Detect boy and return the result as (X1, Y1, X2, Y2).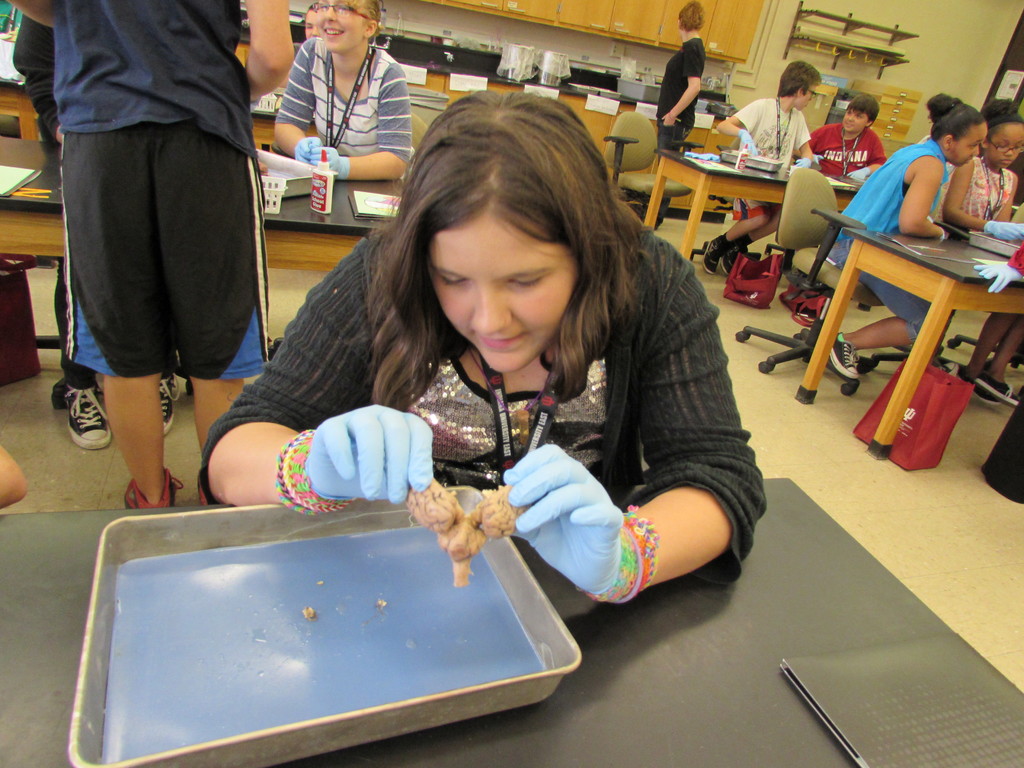
(701, 58, 813, 276).
